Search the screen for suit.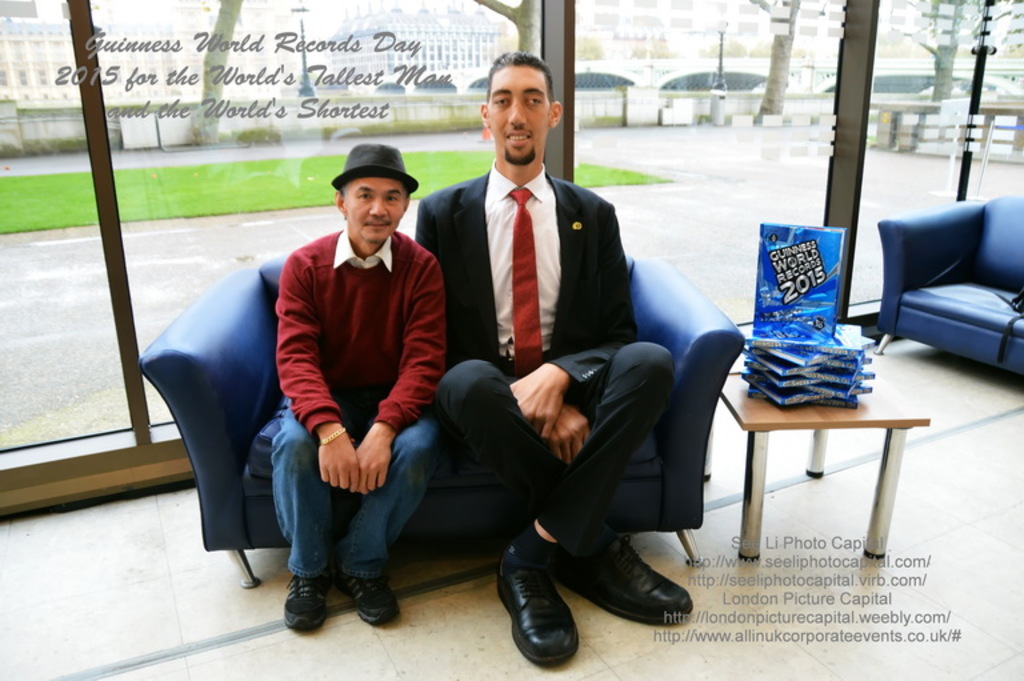
Found at (401,83,681,632).
